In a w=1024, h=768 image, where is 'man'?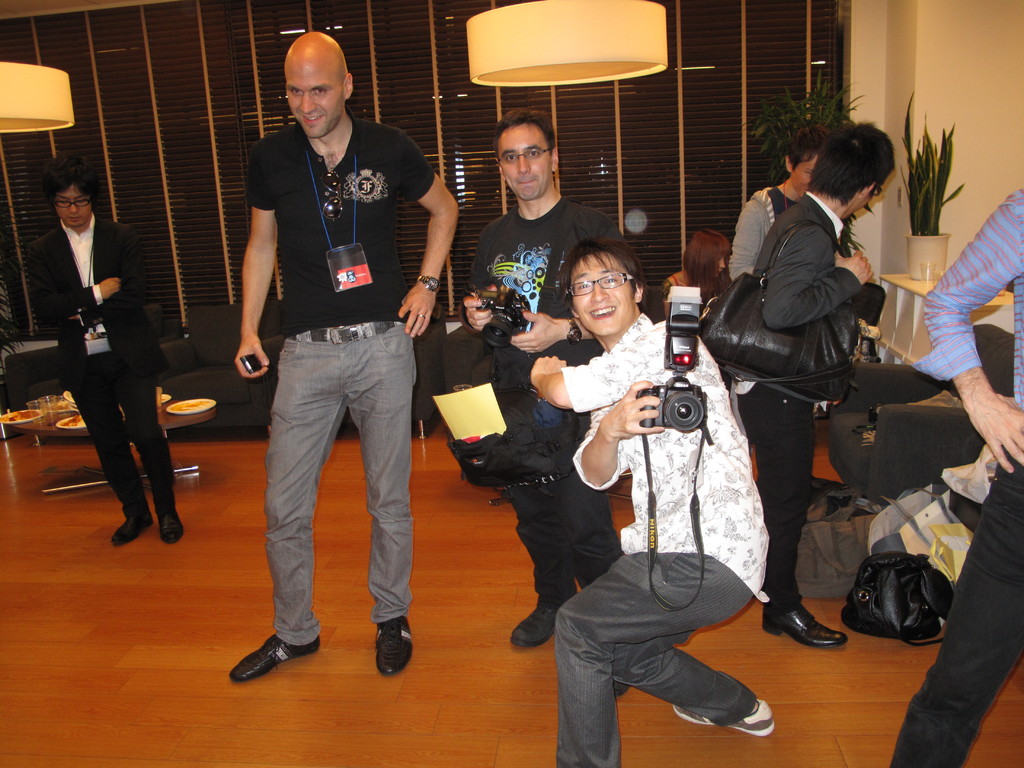
[891, 182, 1023, 767].
